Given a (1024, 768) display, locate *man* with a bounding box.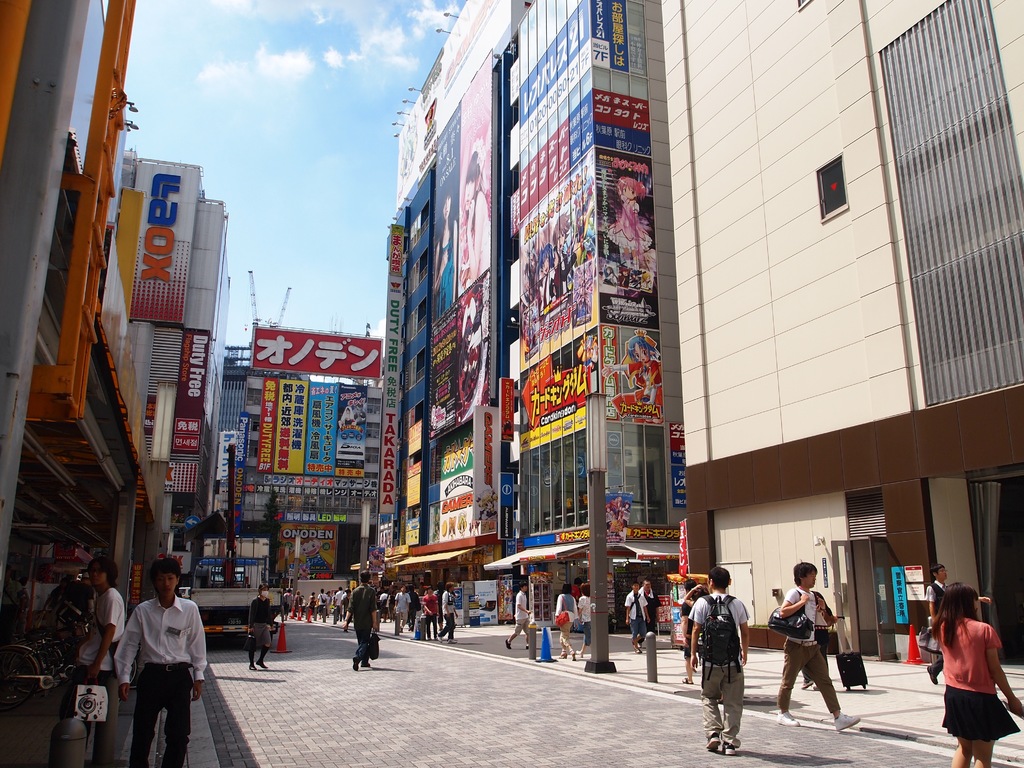
Located: <region>395, 584, 411, 632</region>.
